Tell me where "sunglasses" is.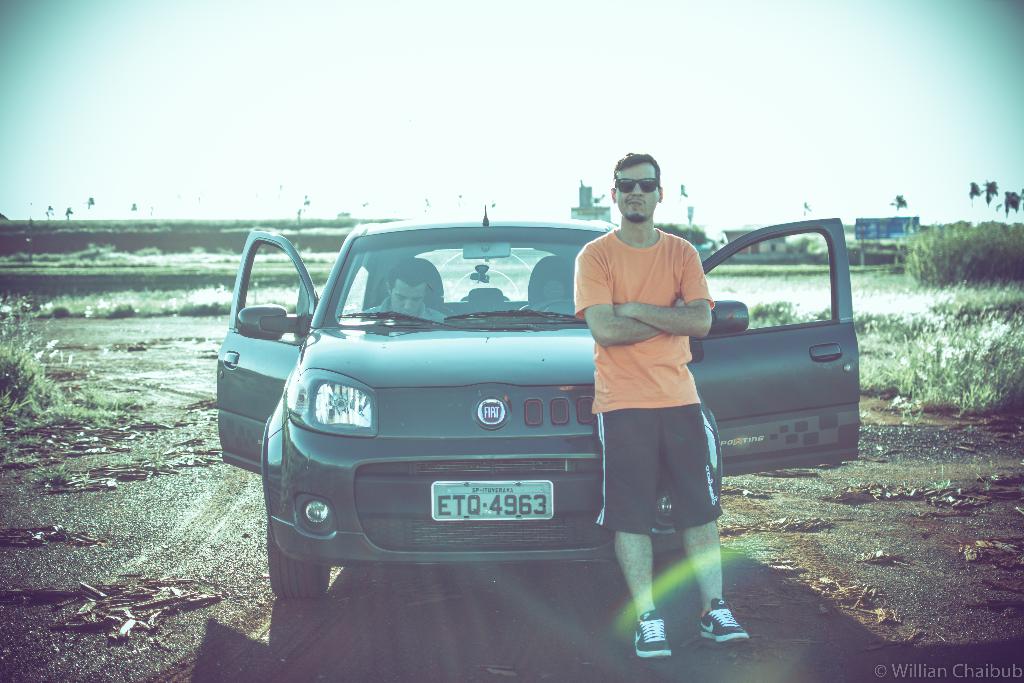
"sunglasses" is at BBox(614, 179, 657, 192).
